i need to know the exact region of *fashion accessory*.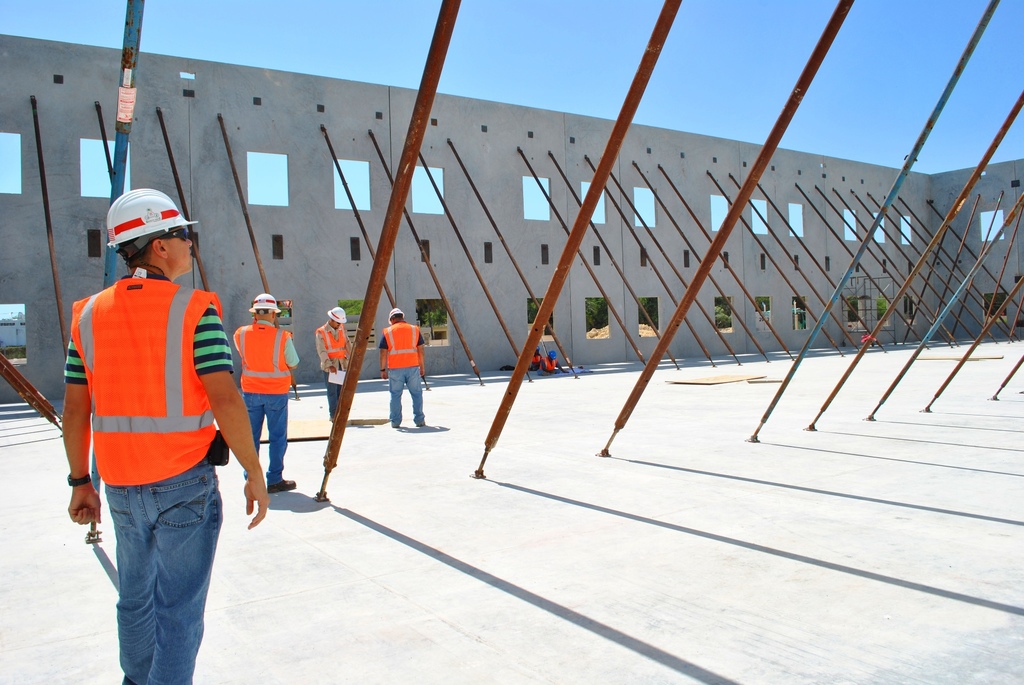
Region: 334/322/342/326.
